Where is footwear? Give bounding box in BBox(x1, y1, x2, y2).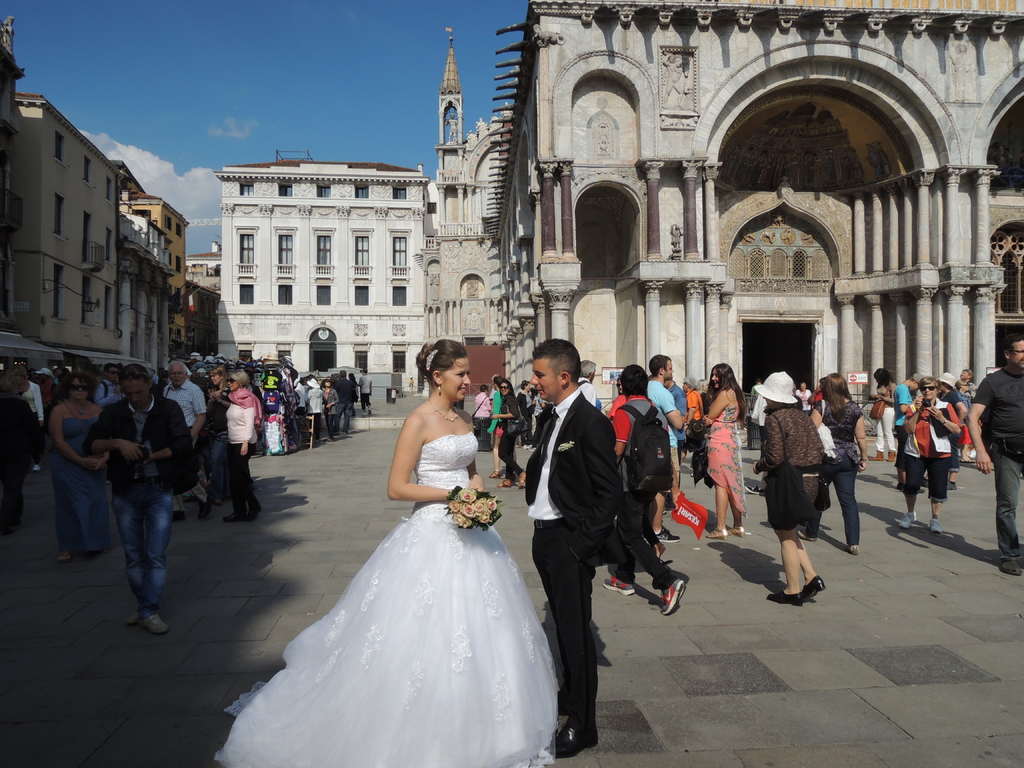
BBox(653, 528, 681, 543).
